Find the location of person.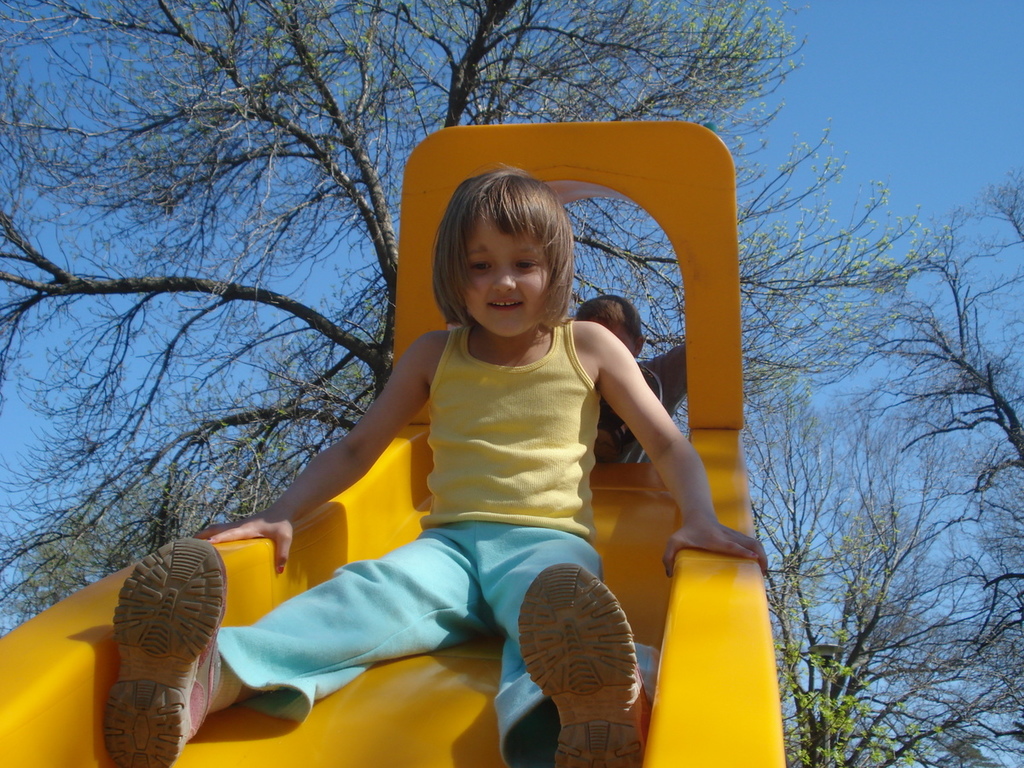
Location: region(110, 162, 772, 767).
